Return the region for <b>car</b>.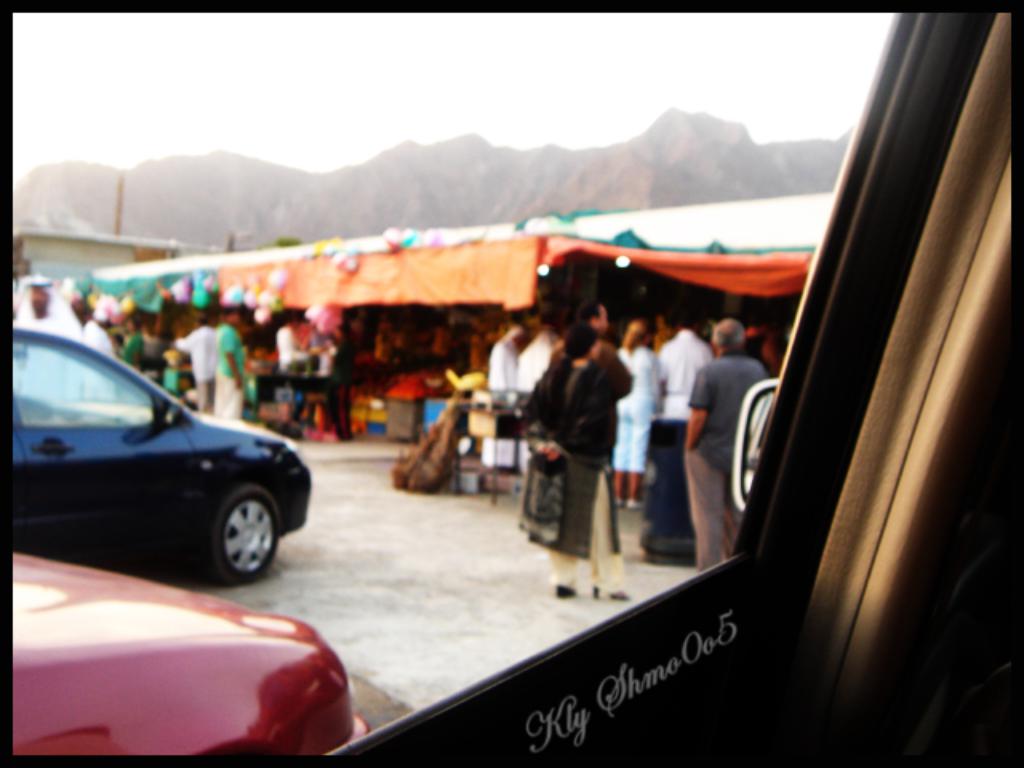
pyautogui.locateOnScreen(0, 0, 1022, 766).
